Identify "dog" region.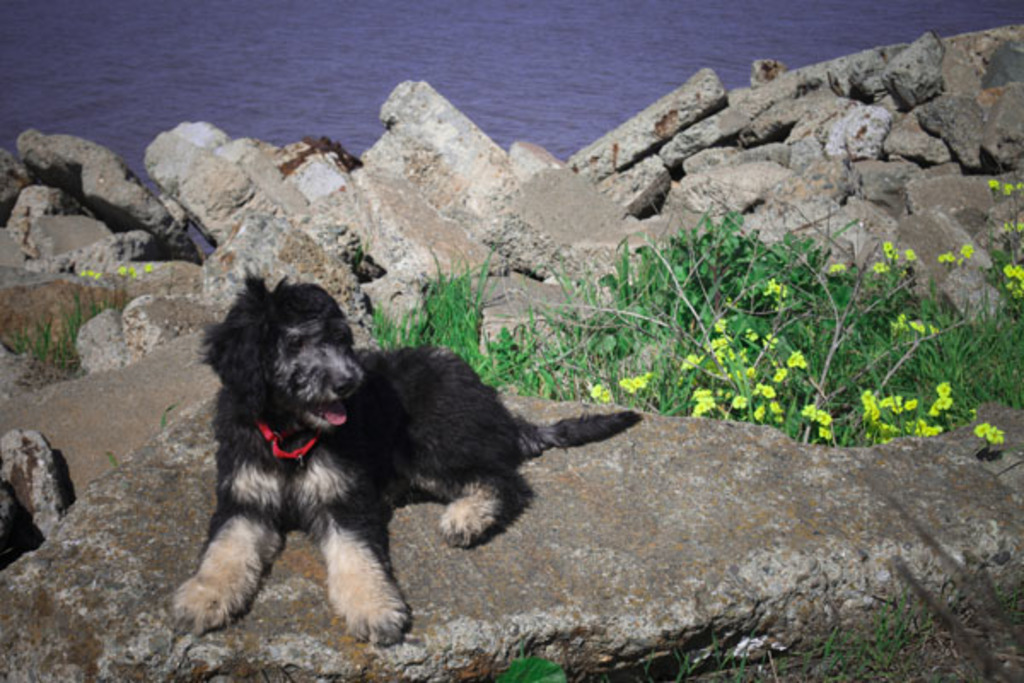
Region: (left=169, top=273, right=643, bottom=639).
